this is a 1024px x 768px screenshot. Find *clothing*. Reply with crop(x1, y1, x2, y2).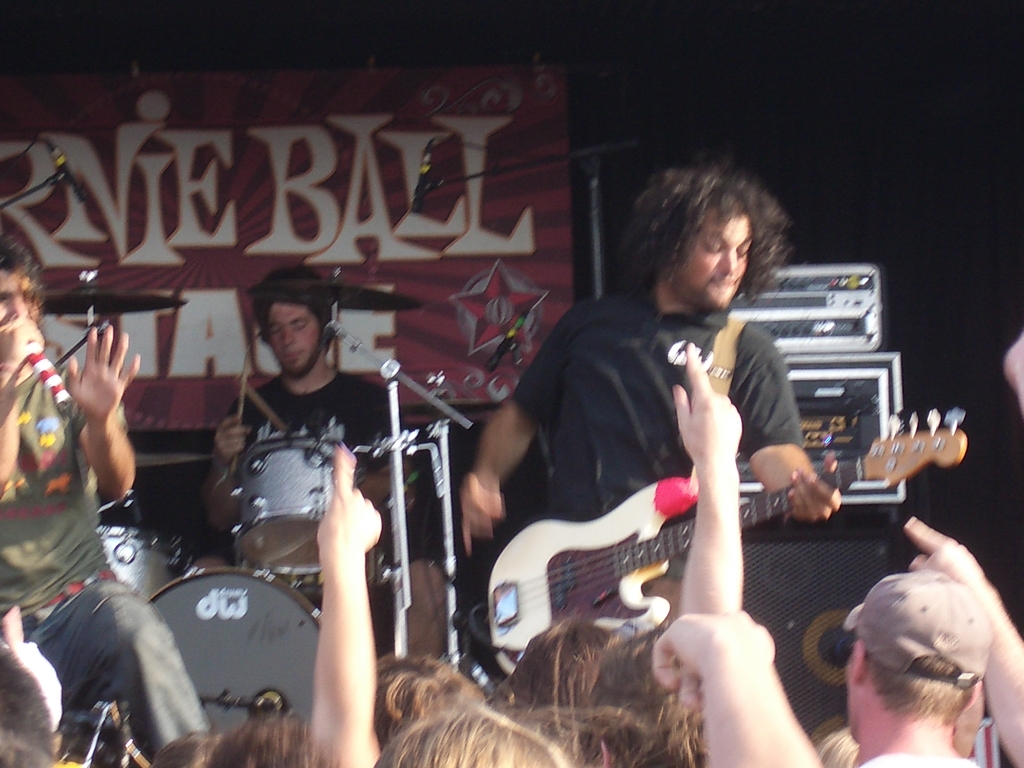
crop(531, 270, 884, 632).
